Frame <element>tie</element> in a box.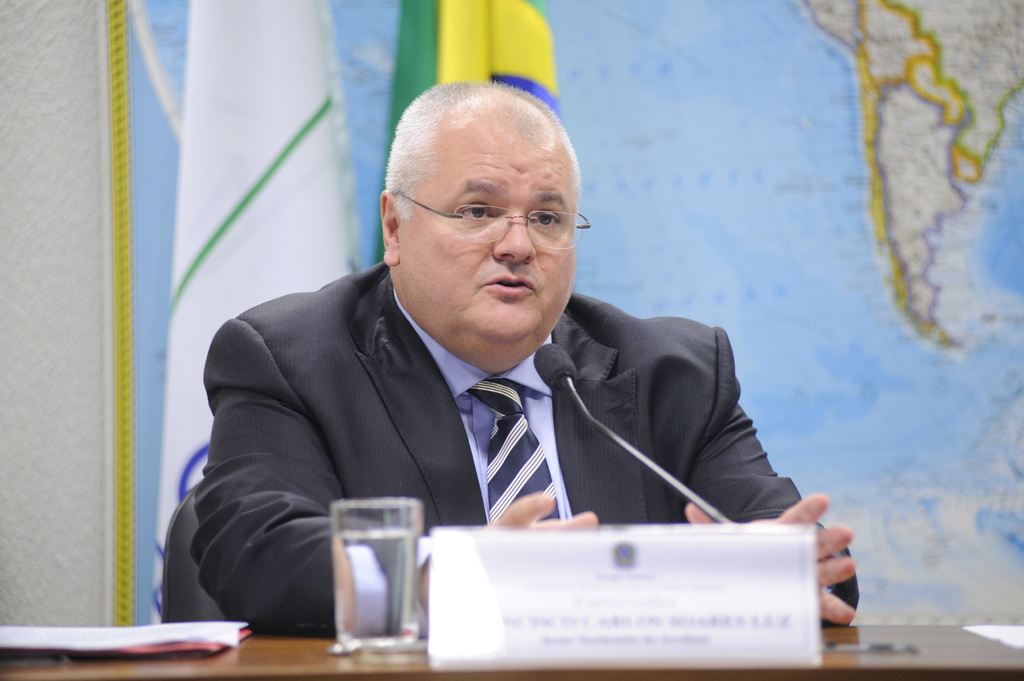
[463,378,560,532].
